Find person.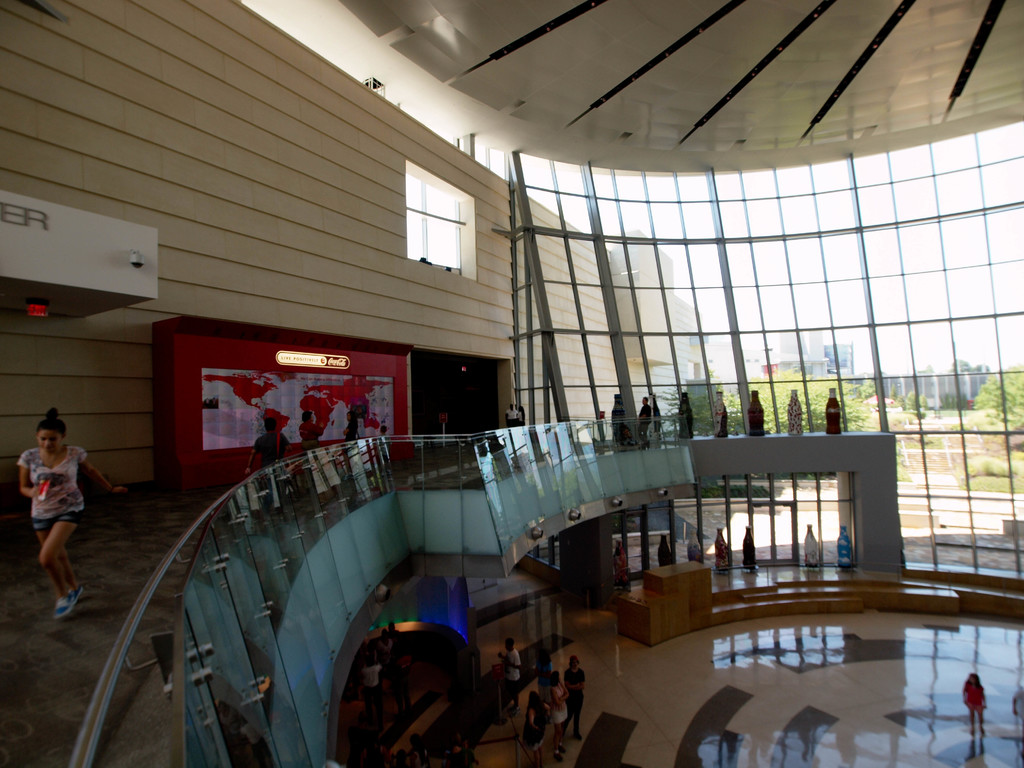
box=[565, 657, 588, 746].
